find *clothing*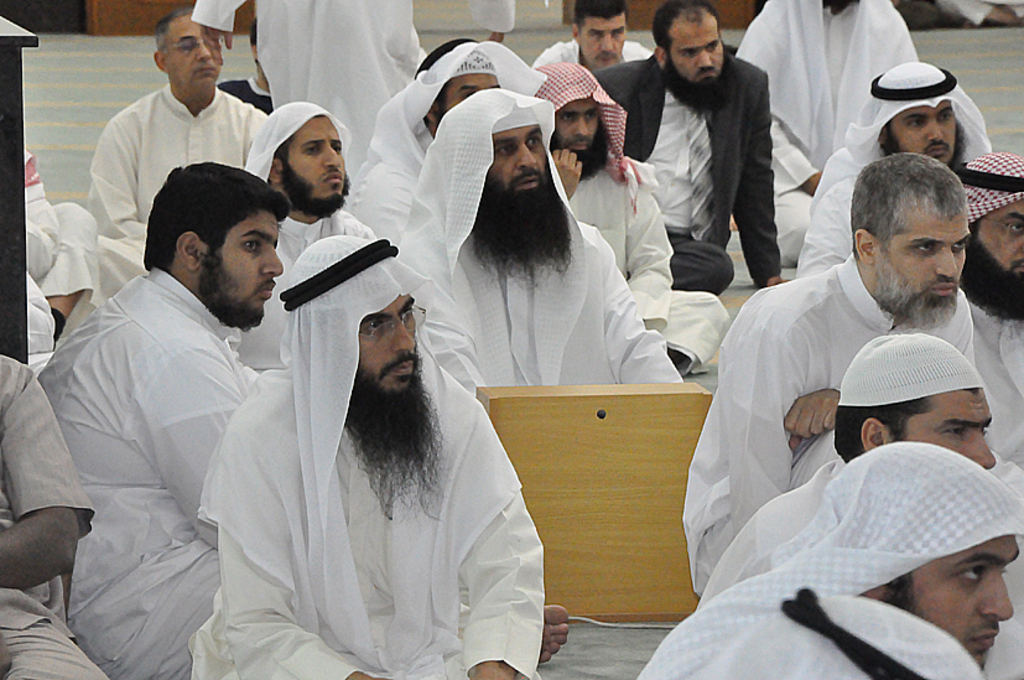
bbox=[797, 69, 996, 265]
